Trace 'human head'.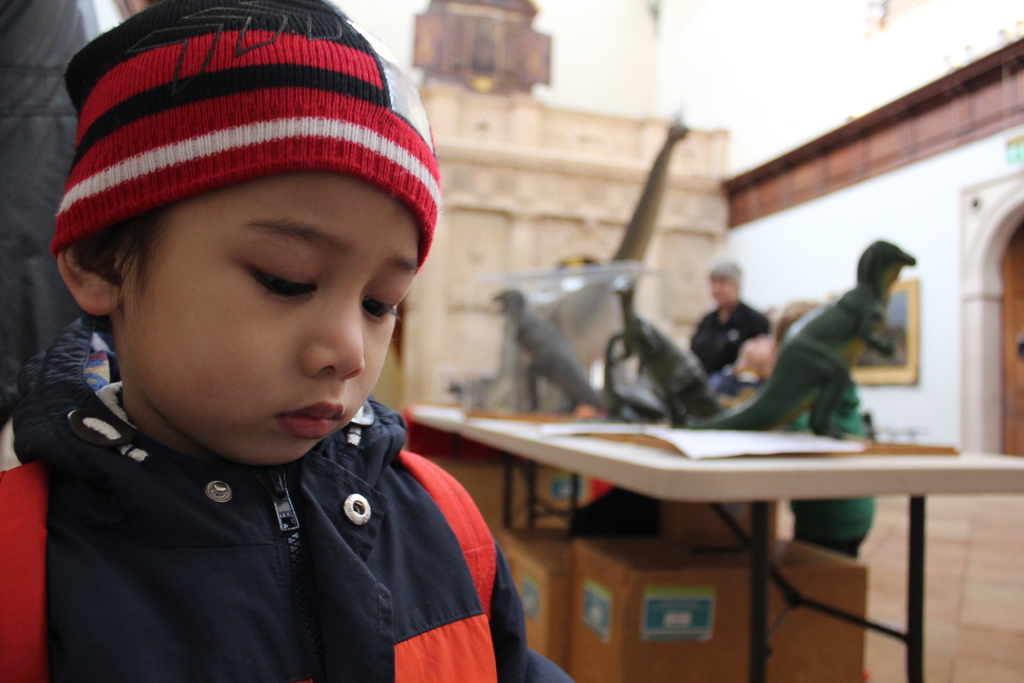
Traced to crop(702, 258, 744, 308).
